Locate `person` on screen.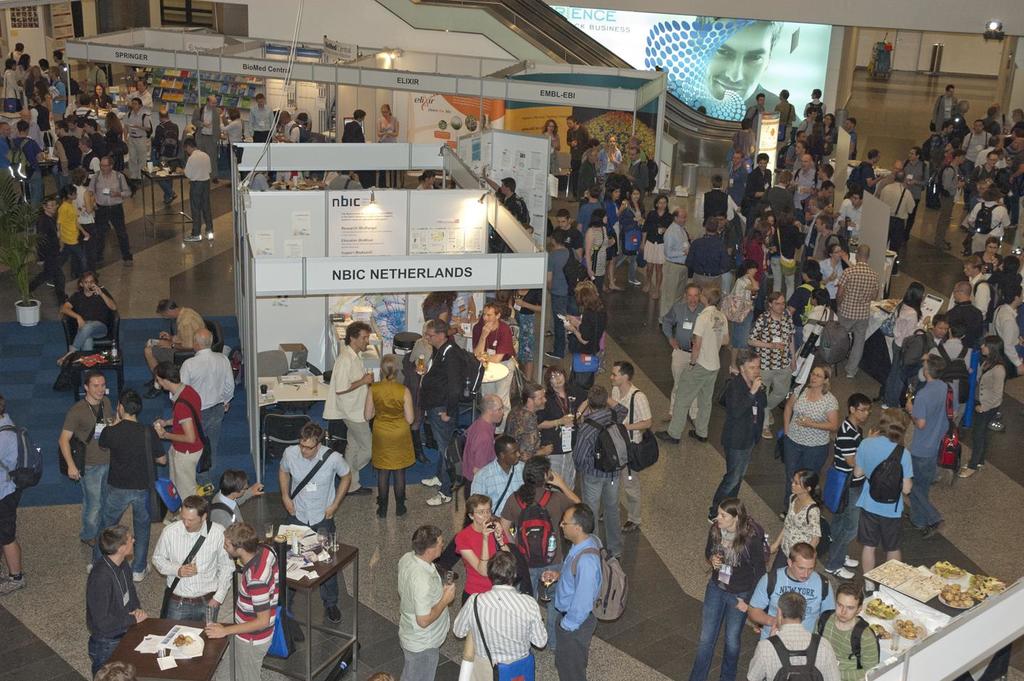
On screen at <region>398, 527, 461, 680</region>.
